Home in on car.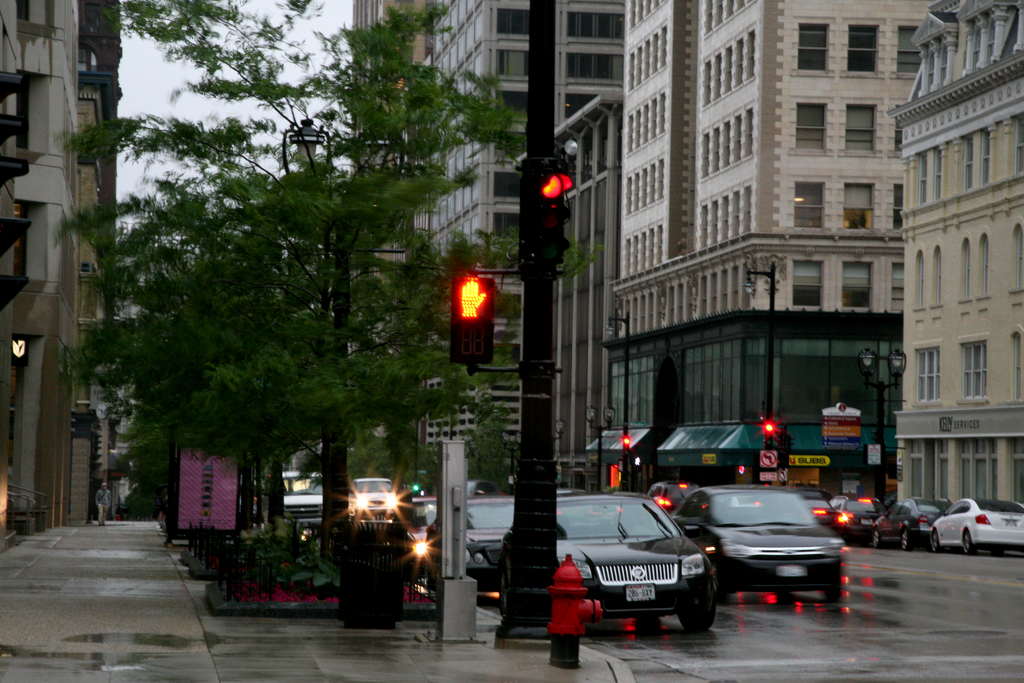
Homed in at (797,484,834,532).
